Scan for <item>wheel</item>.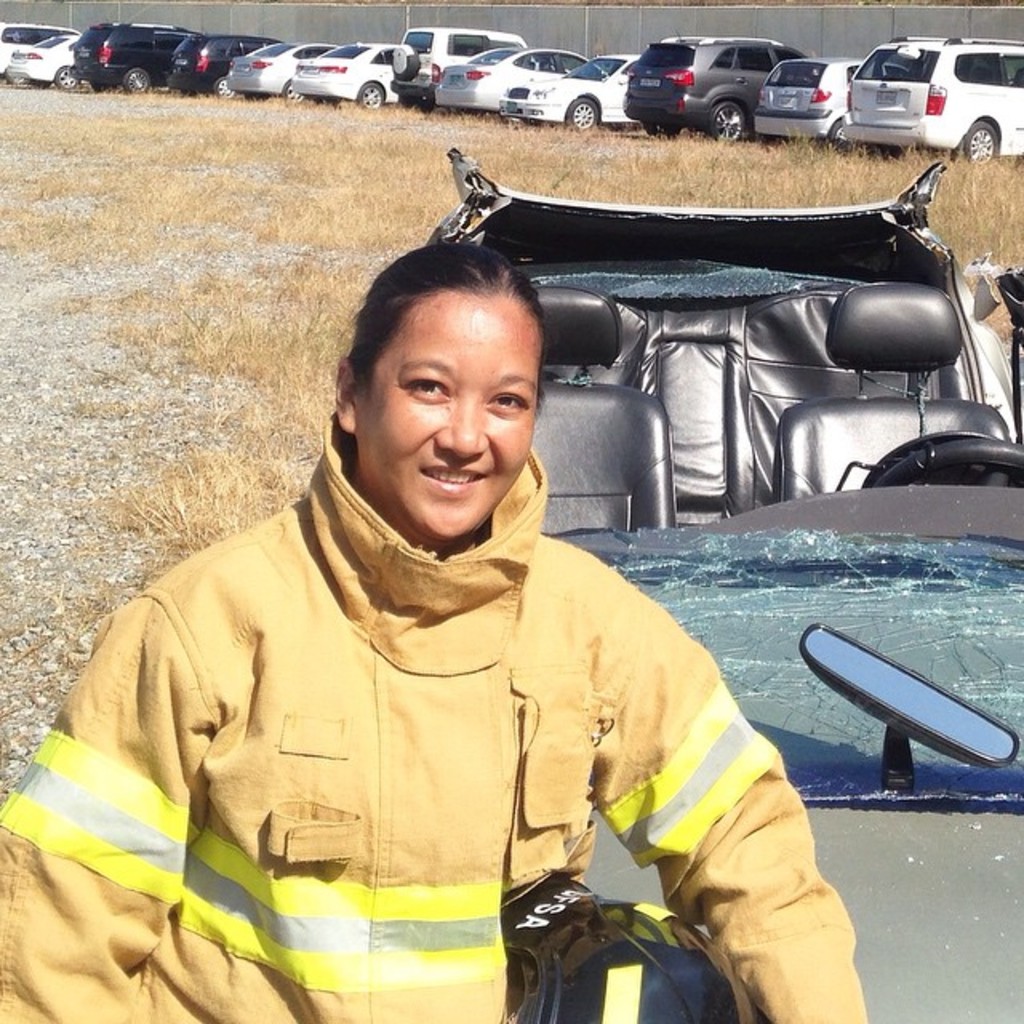
Scan result: Rect(280, 82, 306, 101).
